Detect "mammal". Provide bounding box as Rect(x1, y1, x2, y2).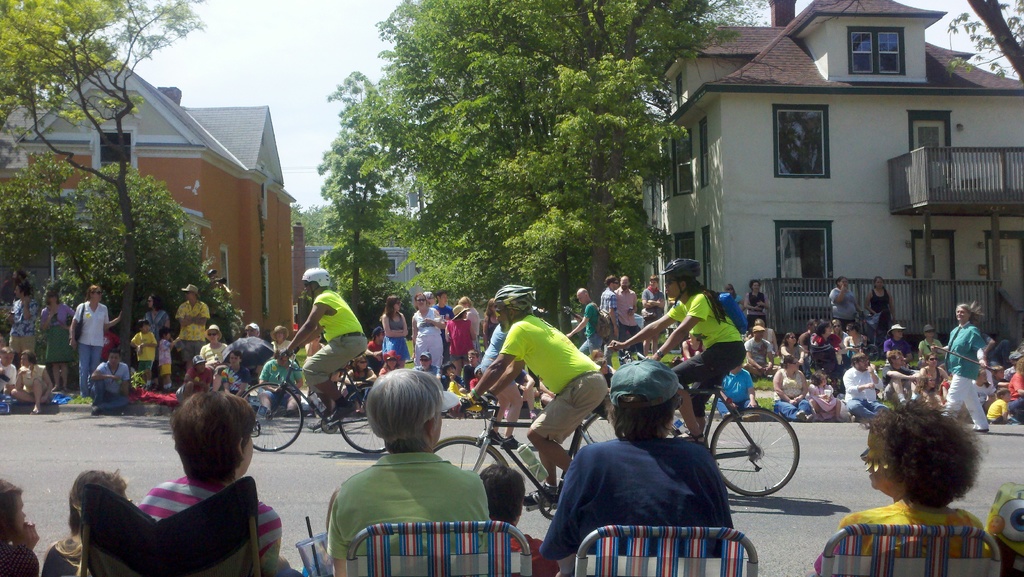
Rect(134, 393, 303, 576).
